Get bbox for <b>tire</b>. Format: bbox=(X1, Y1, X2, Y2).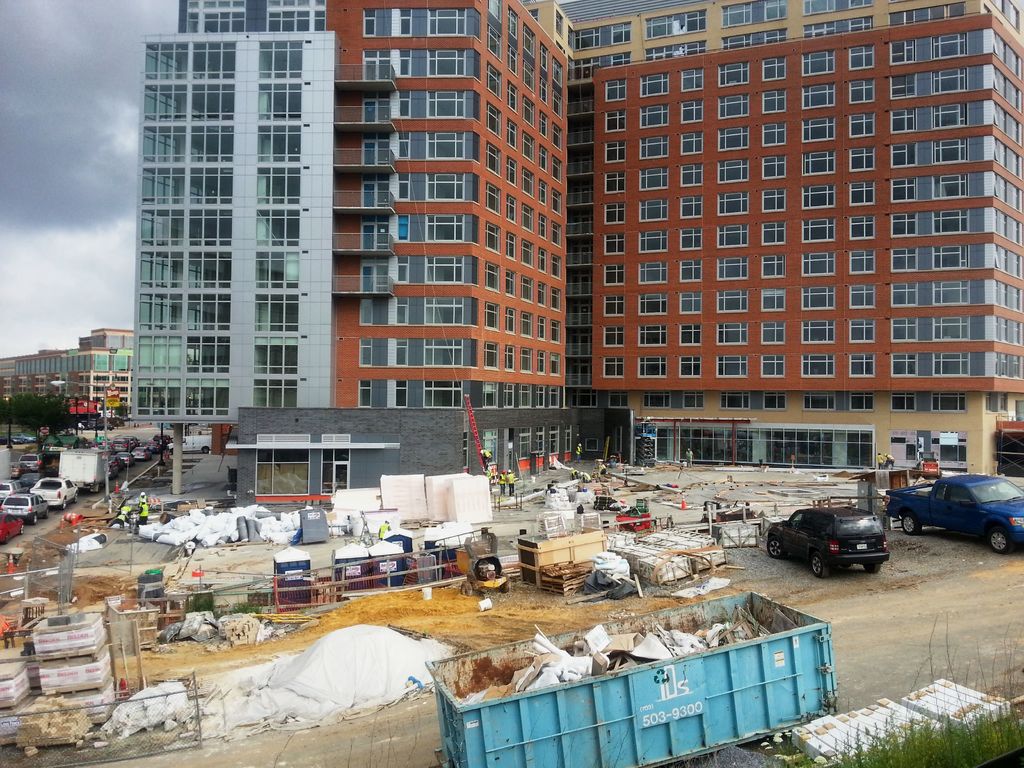
bbox=(863, 563, 881, 573).
